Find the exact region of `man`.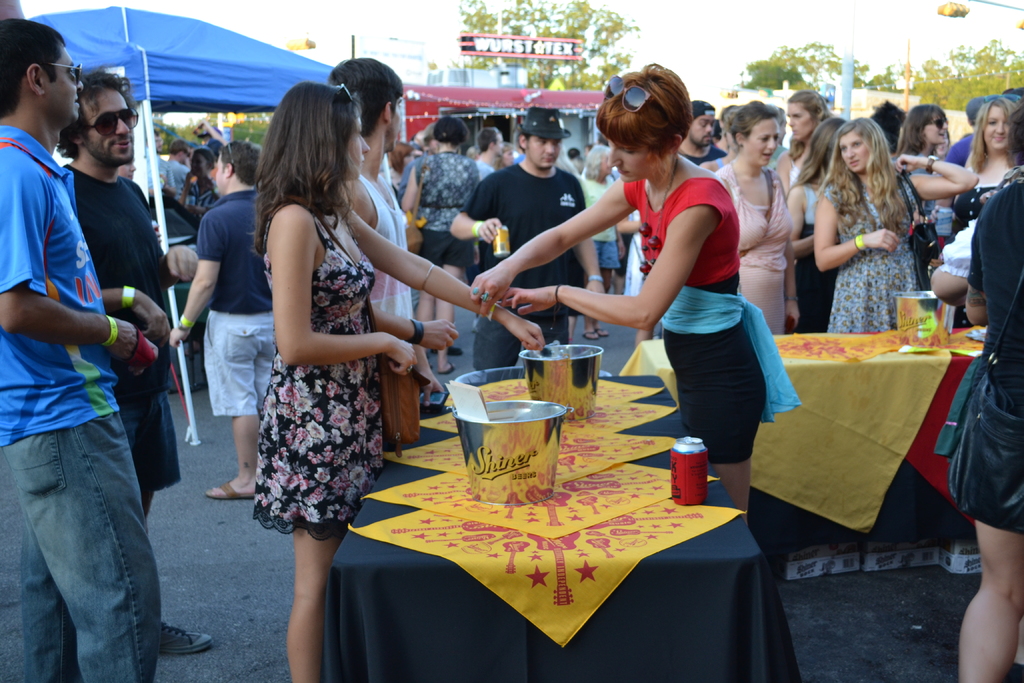
Exact region: <region>474, 126, 502, 182</region>.
